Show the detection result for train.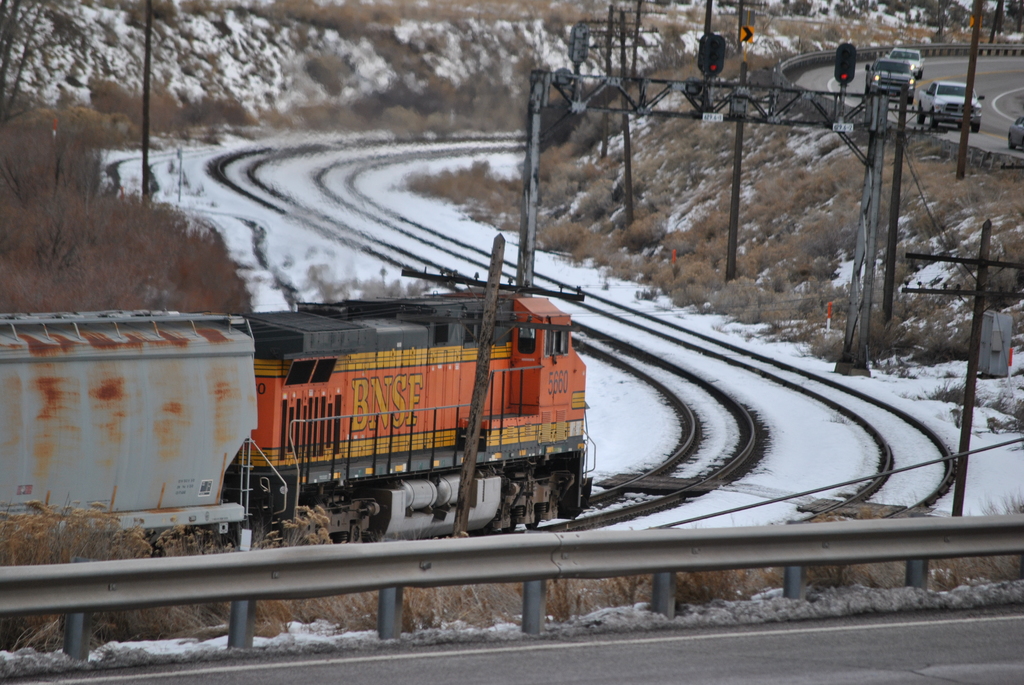
bbox(0, 290, 595, 533).
